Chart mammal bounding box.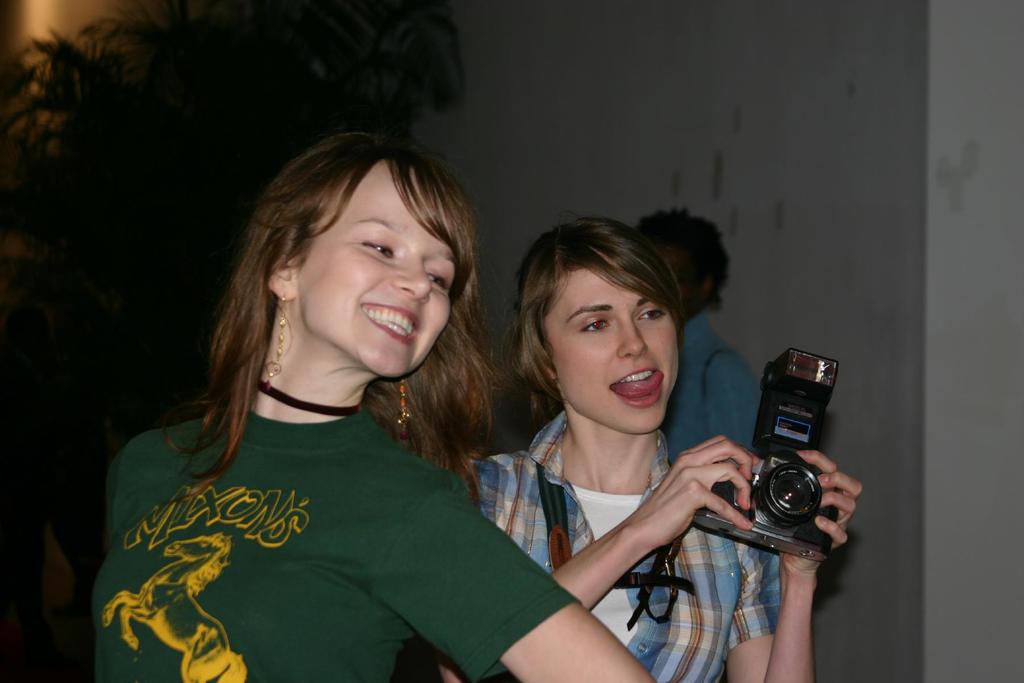
Charted: 449 217 800 649.
